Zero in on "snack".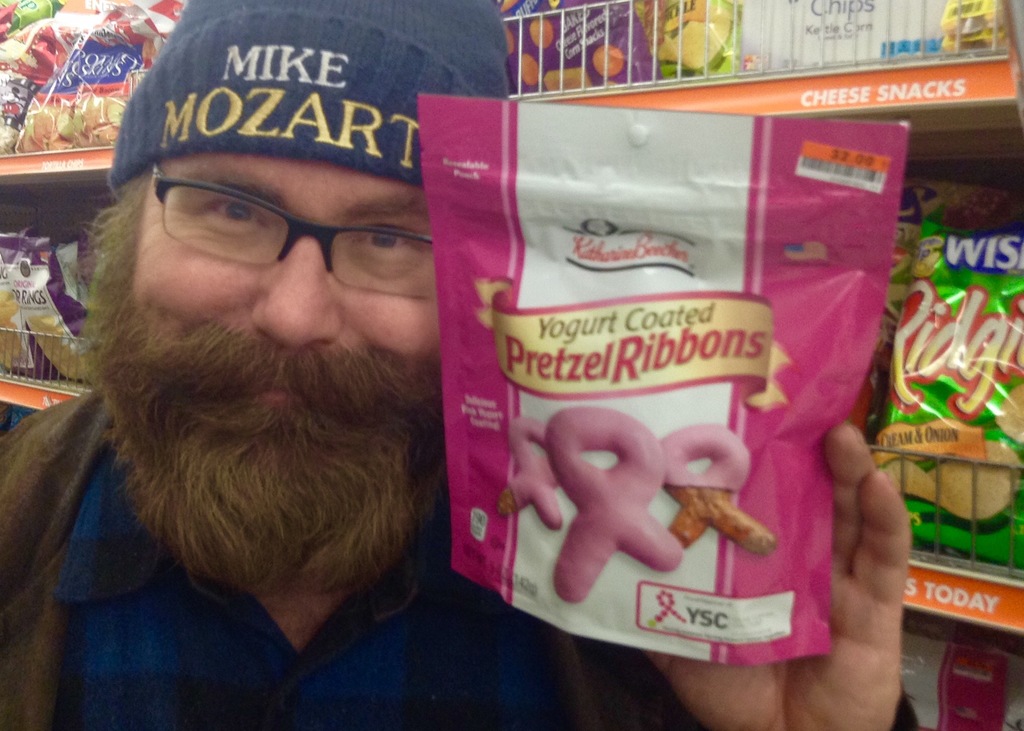
Zeroed in: x1=16 y1=6 x2=179 y2=158.
